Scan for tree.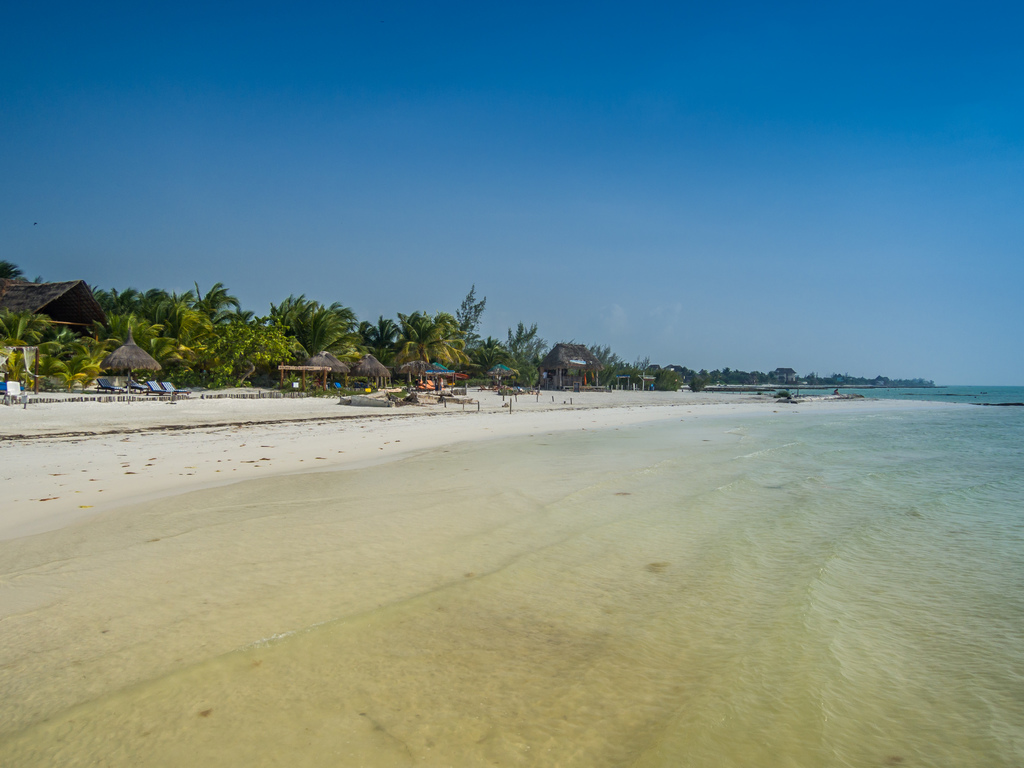
Scan result: 685, 364, 702, 392.
